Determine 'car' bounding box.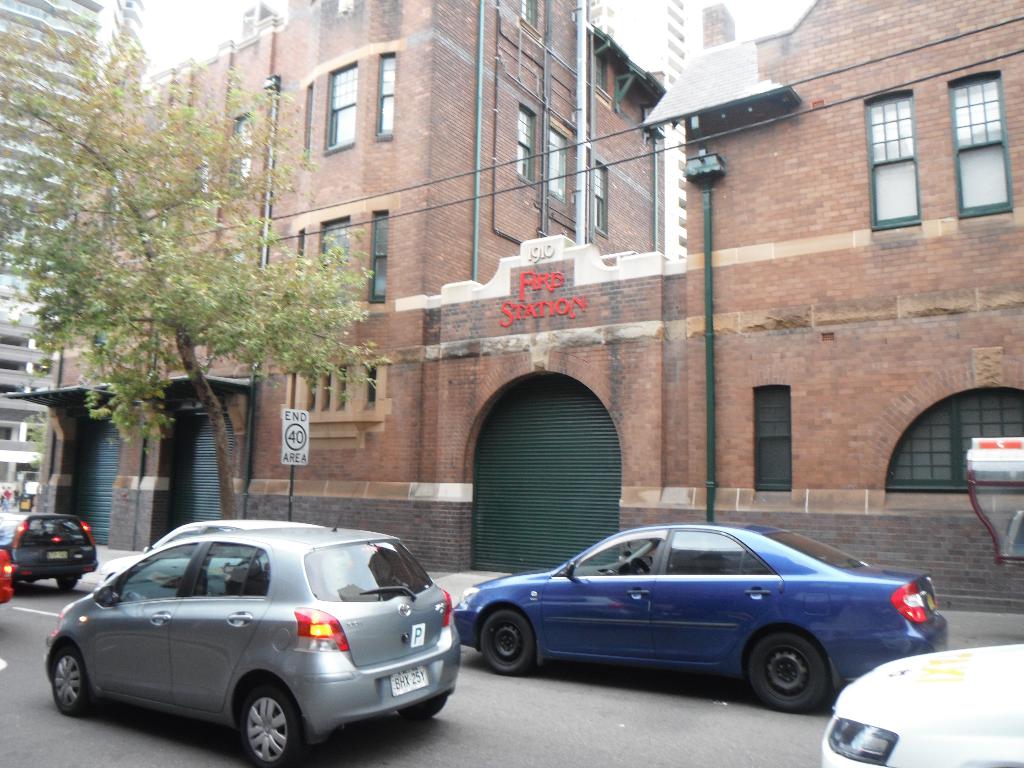
Determined: 42, 516, 465, 767.
